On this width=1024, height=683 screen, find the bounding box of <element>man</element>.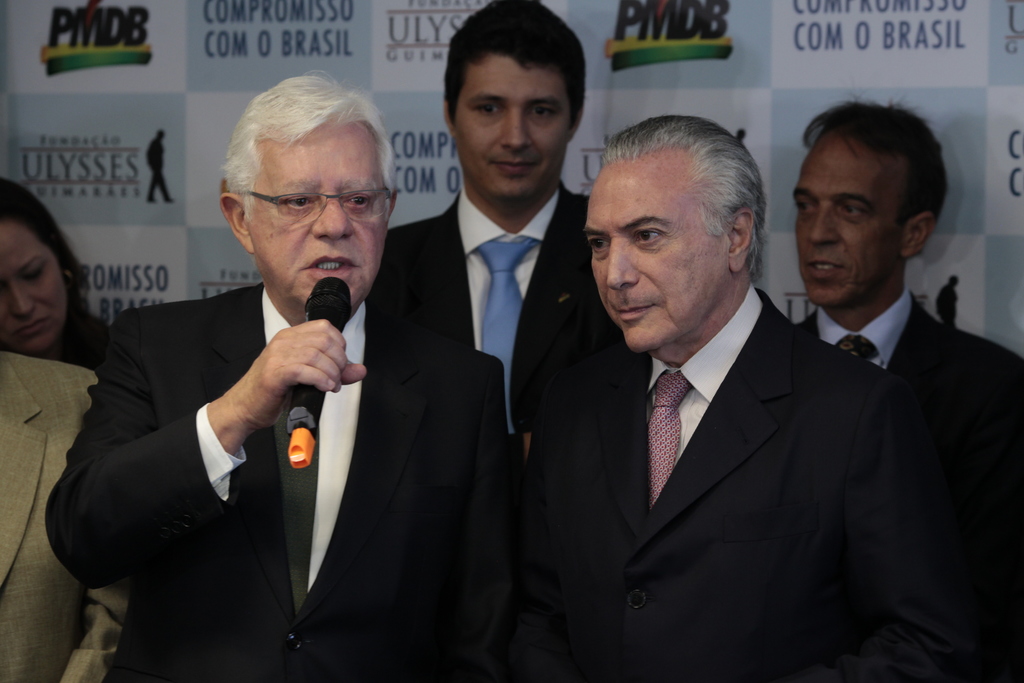
Bounding box: 40/70/515/682.
